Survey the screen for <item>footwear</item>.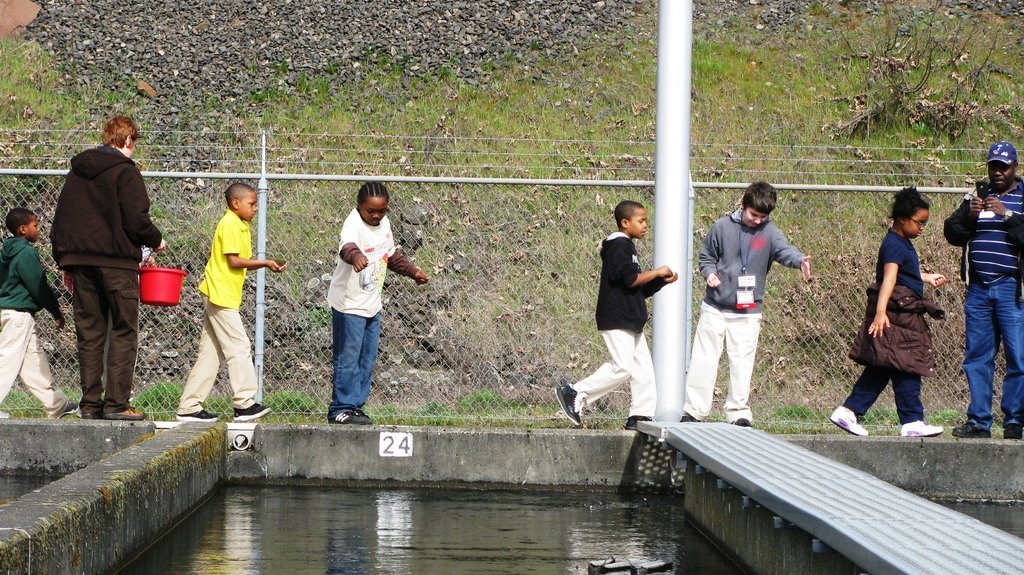
Survey found: crop(114, 404, 145, 419).
